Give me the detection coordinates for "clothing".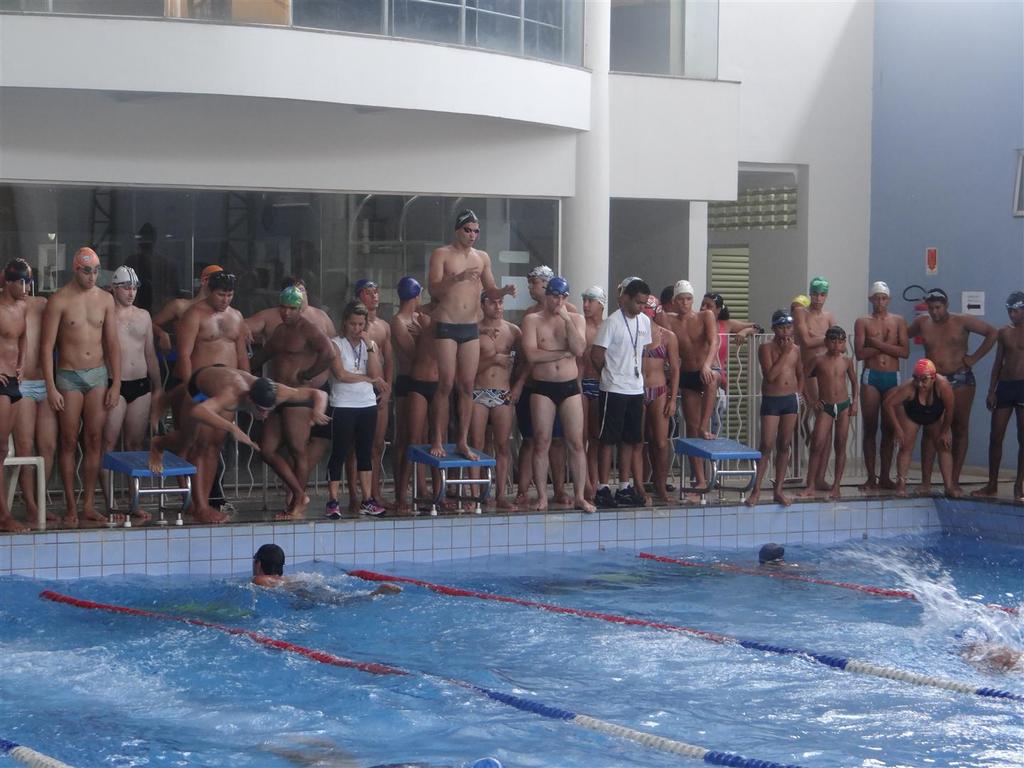
box=[18, 373, 54, 415].
